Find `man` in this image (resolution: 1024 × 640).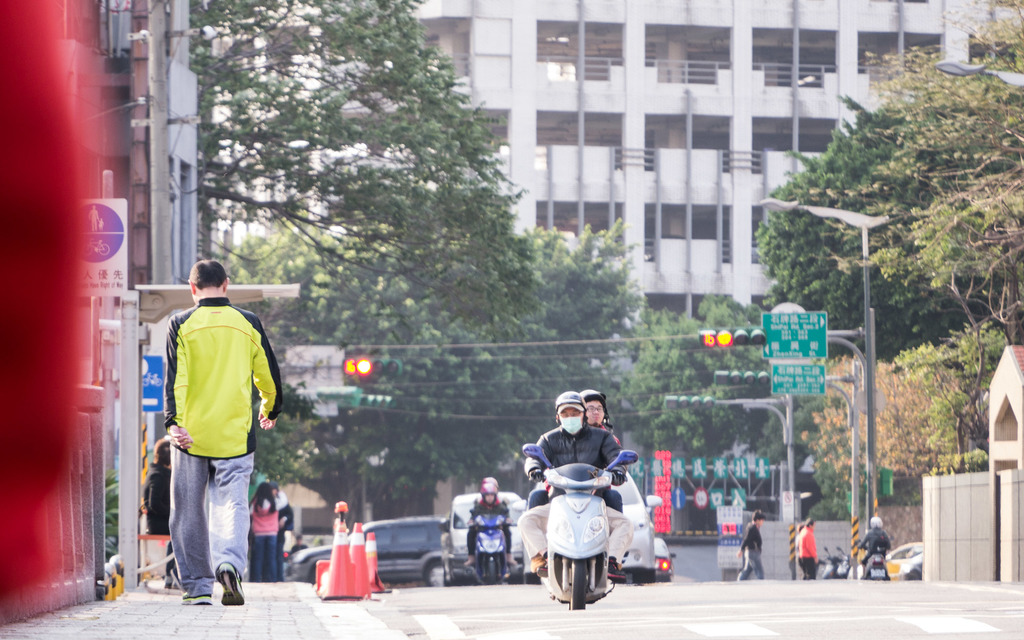
l=859, t=516, r=892, b=581.
